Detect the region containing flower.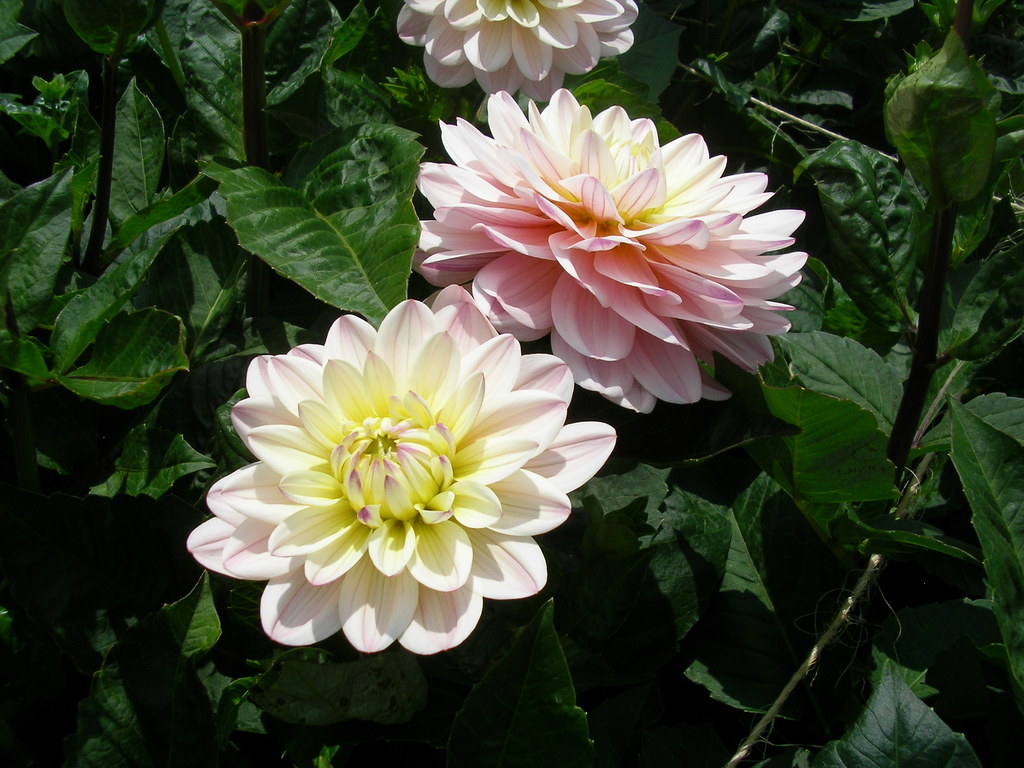
box=[184, 281, 612, 655].
